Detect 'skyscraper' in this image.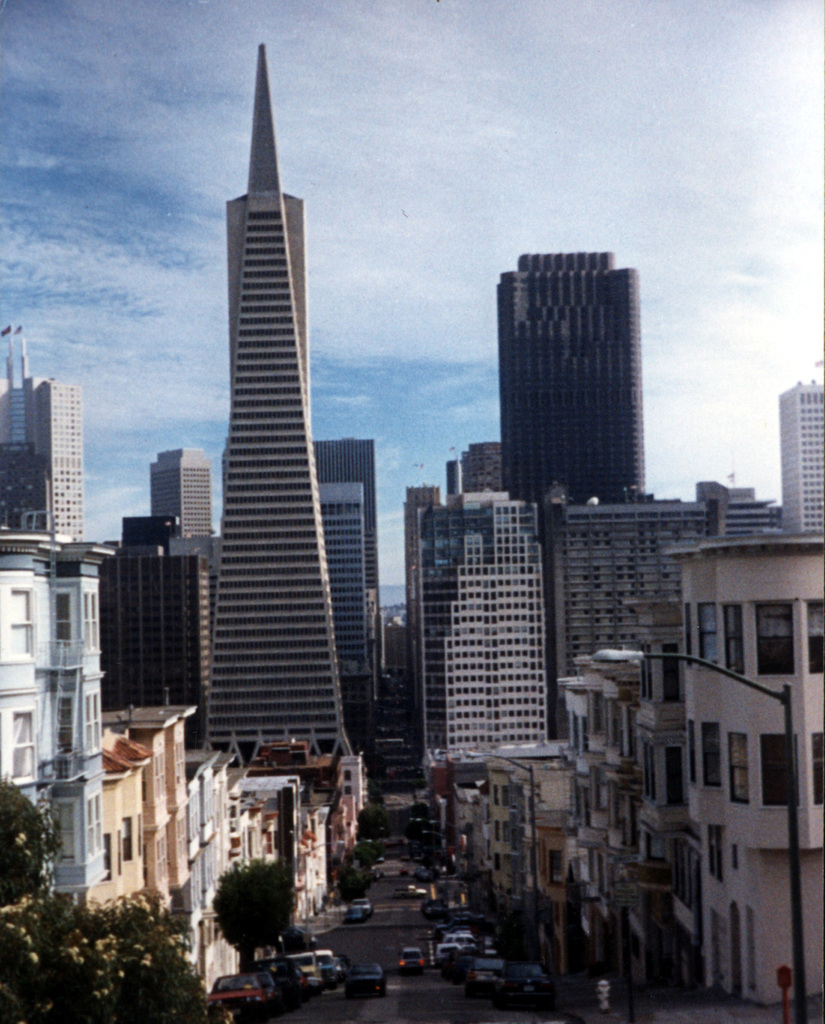
Detection: Rect(308, 440, 383, 598).
